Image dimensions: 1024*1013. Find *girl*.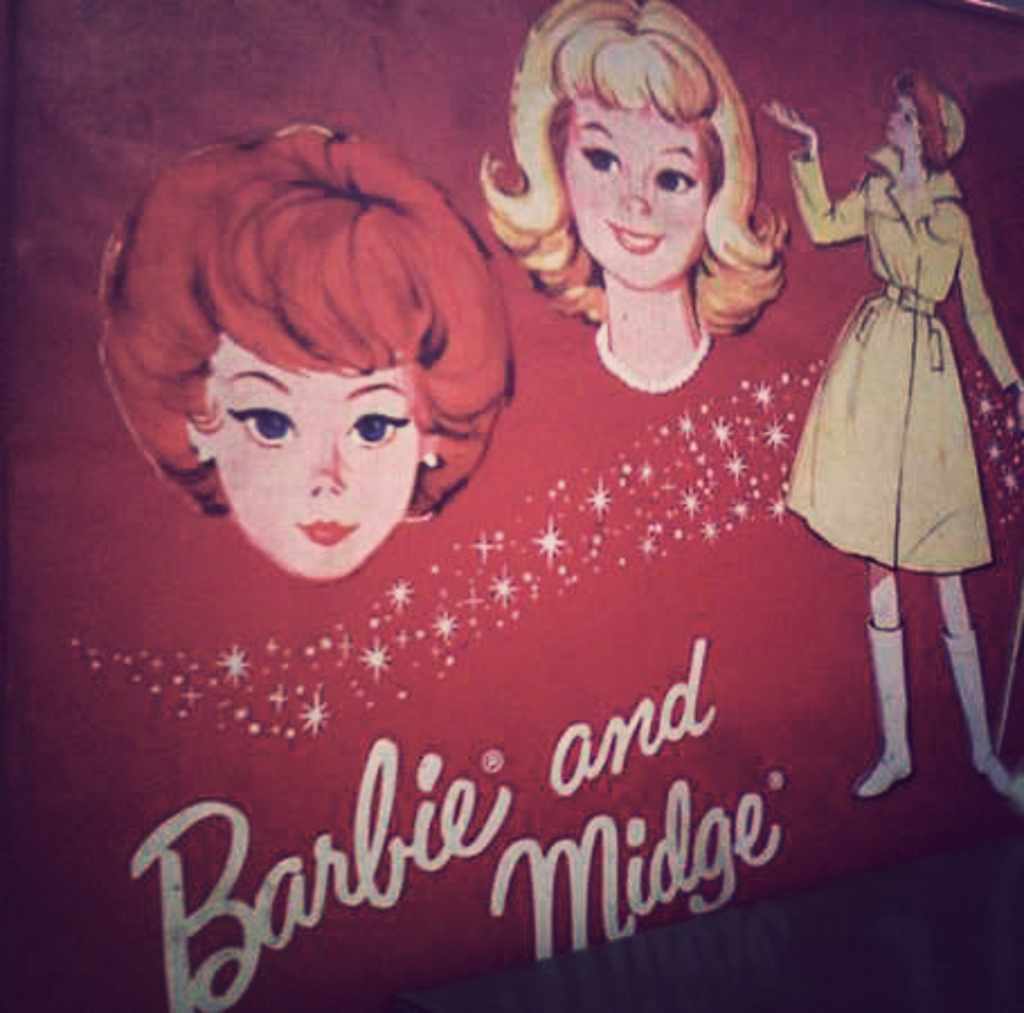
475,0,794,398.
